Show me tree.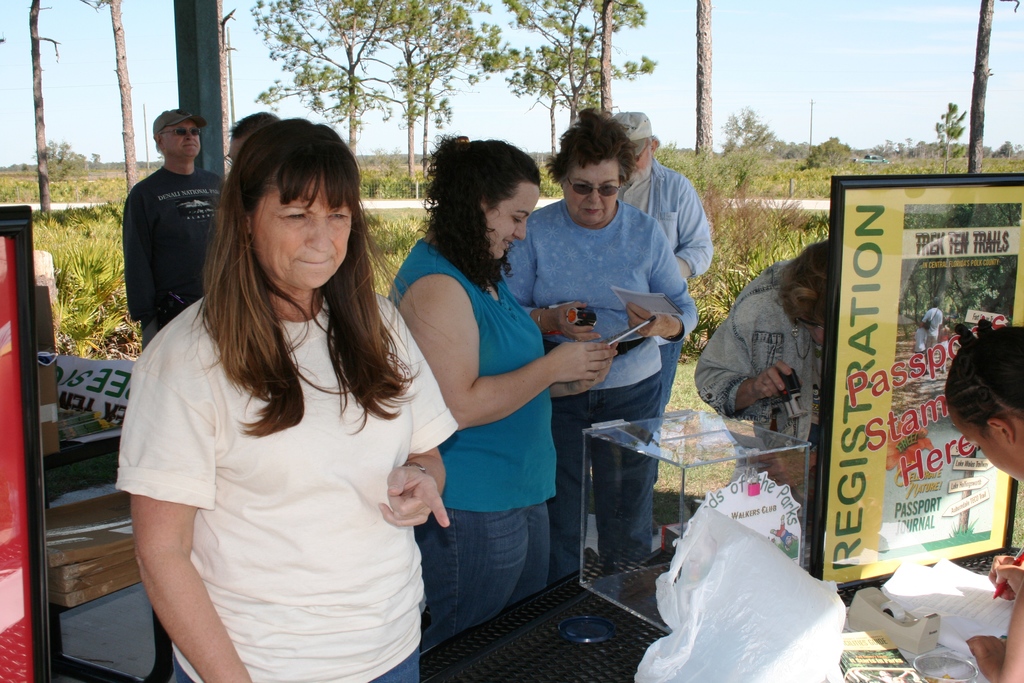
tree is here: 939, 95, 970, 167.
